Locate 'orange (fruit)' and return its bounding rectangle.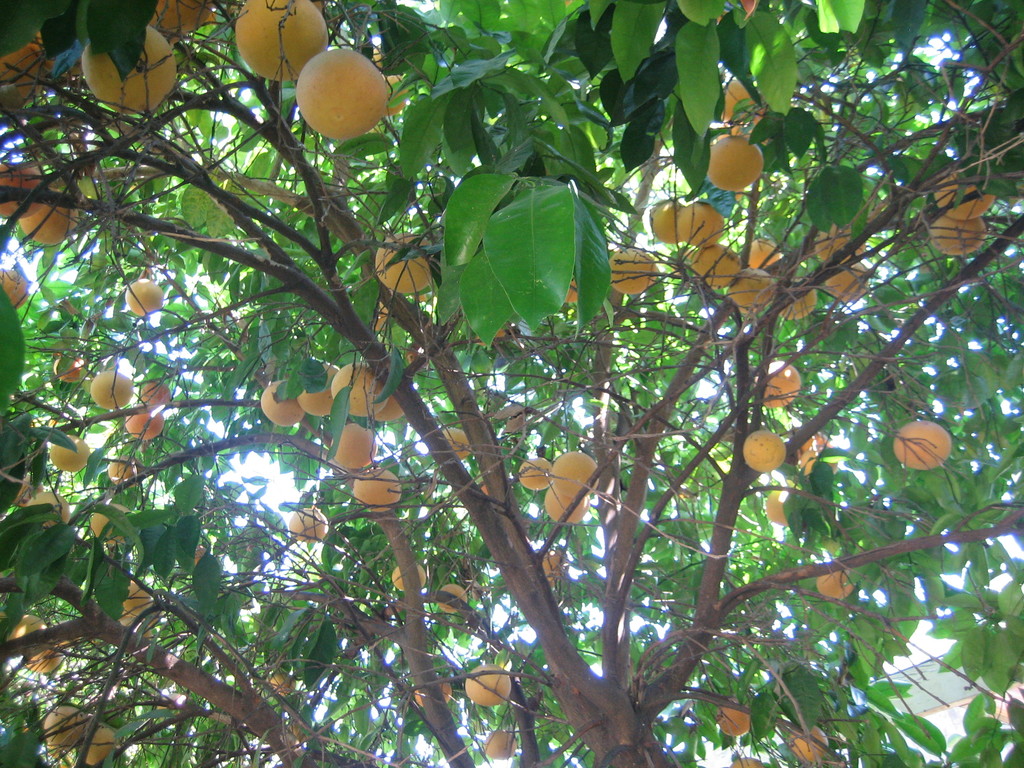
bbox=[787, 731, 826, 760].
